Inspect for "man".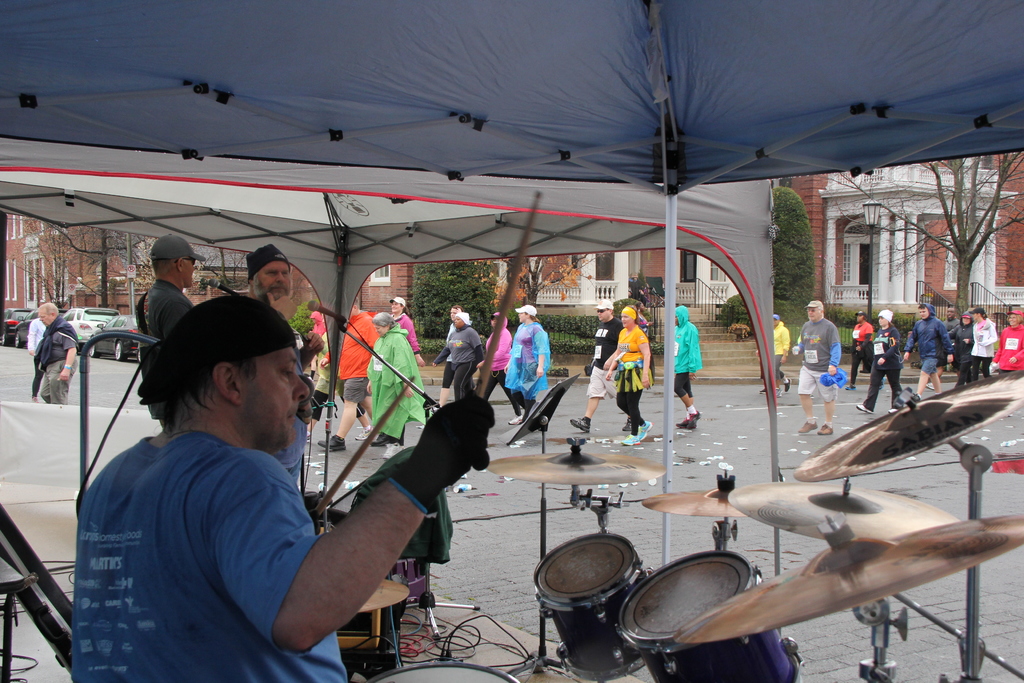
Inspection: 566 298 641 434.
